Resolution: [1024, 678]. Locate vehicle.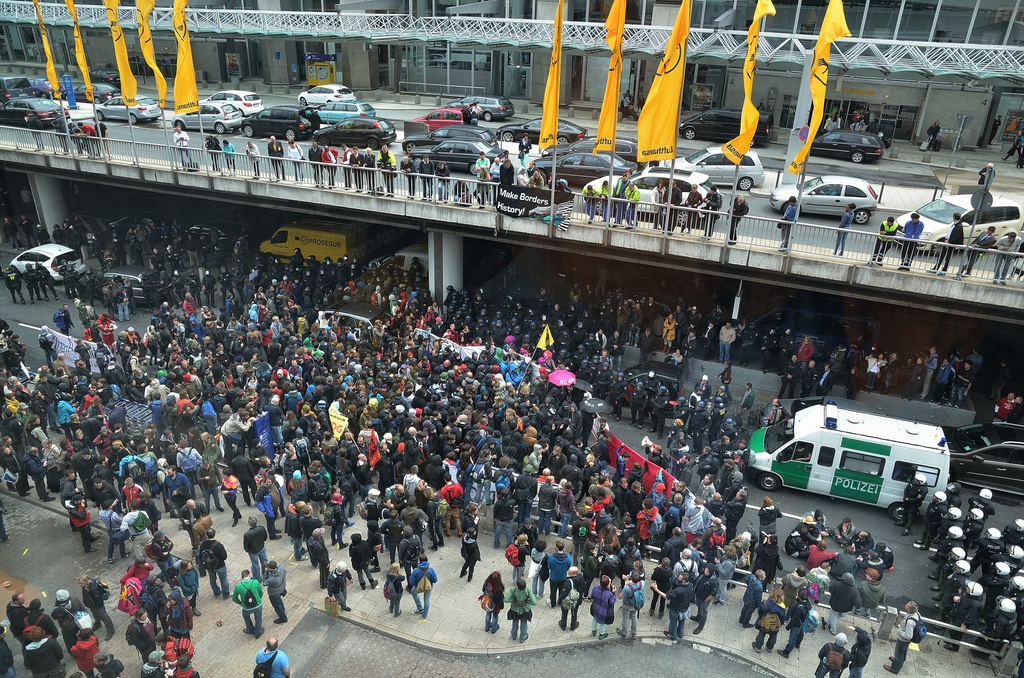
region(209, 85, 268, 111).
